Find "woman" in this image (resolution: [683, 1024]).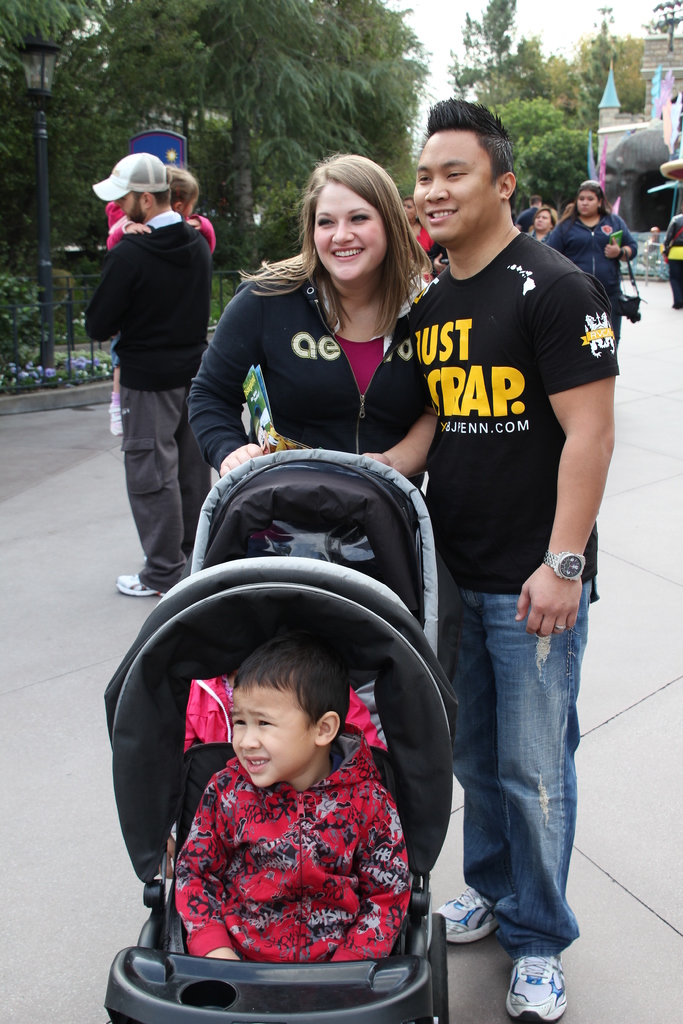
{"left": 542, "top": 185, "right": 636, "bottom": 363}.
